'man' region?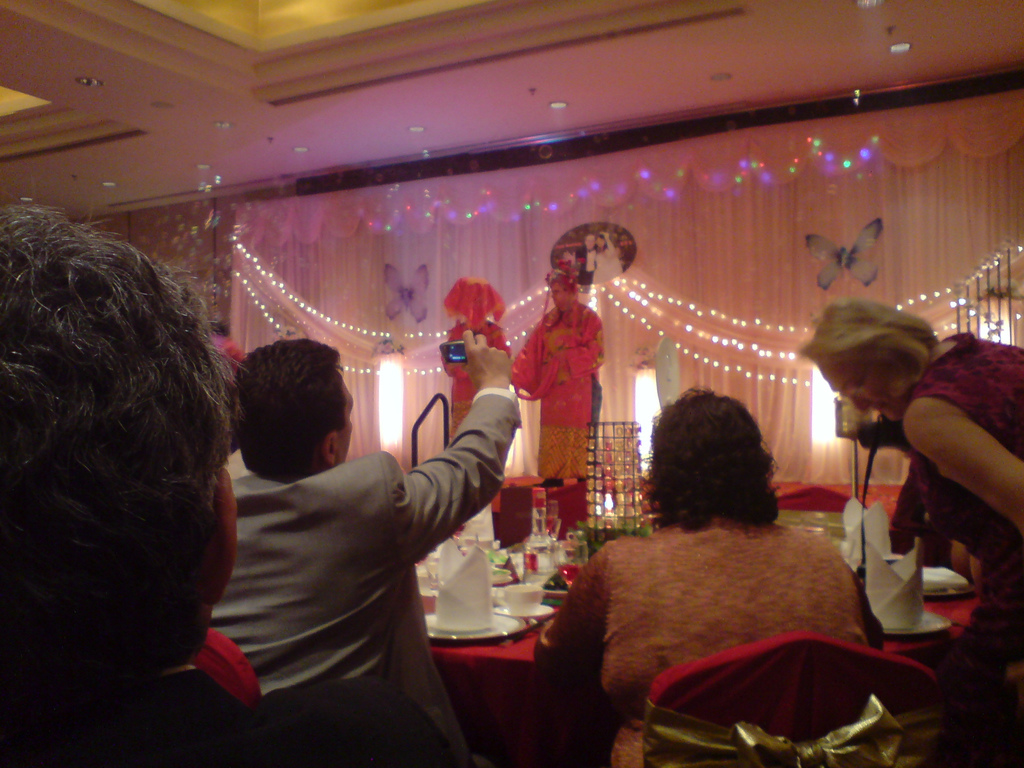
<region>576, 234, 598, 284</region>
